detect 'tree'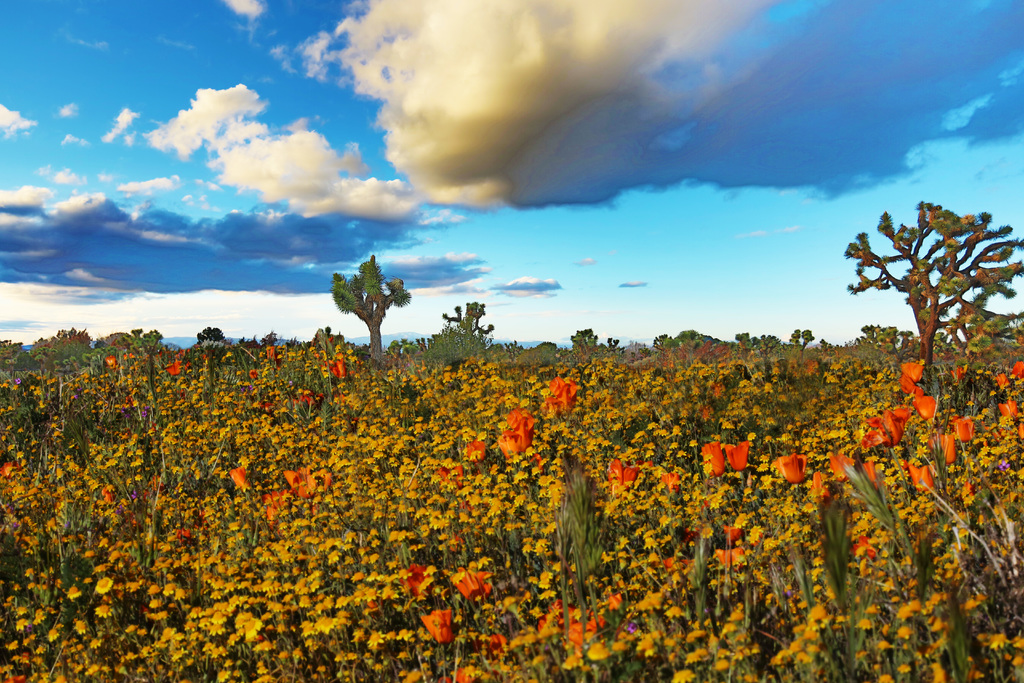
region(328, 235, 410, 355)
